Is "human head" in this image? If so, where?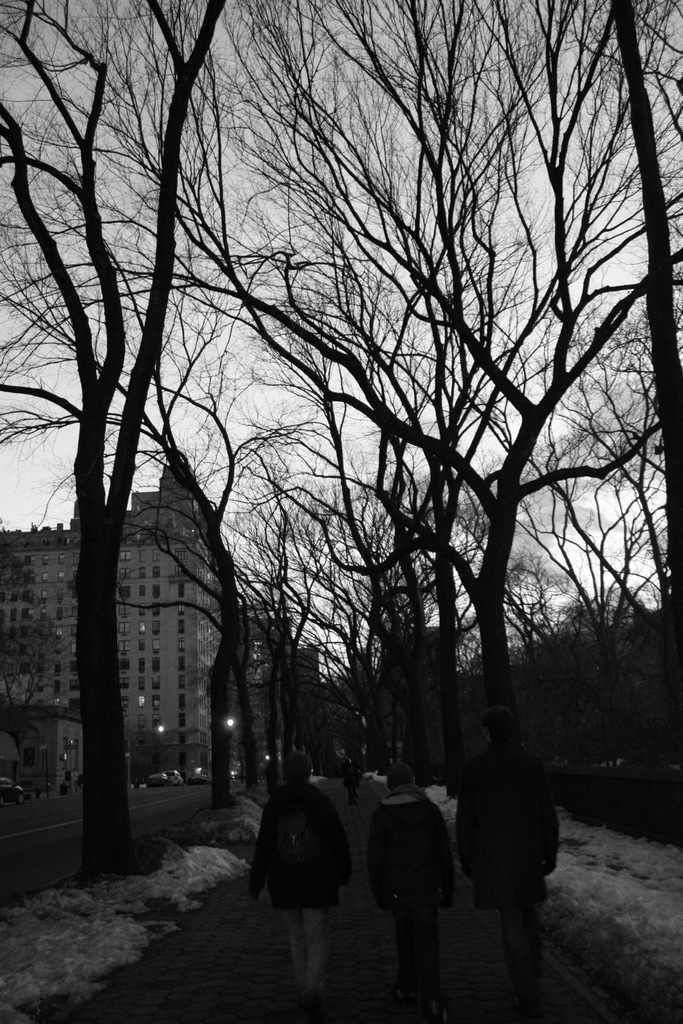
Yes, at <bbox>479, 703, 525, 748</bbox>.
